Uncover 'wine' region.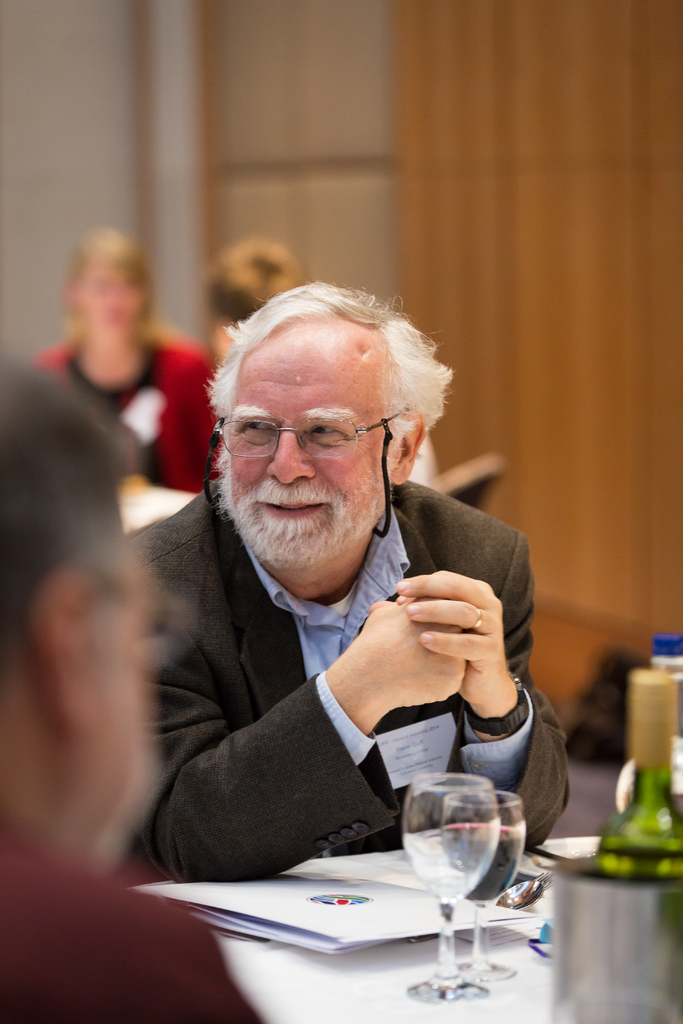
Uncovered: x1=568 y1=668 x2=682 y2=876.
